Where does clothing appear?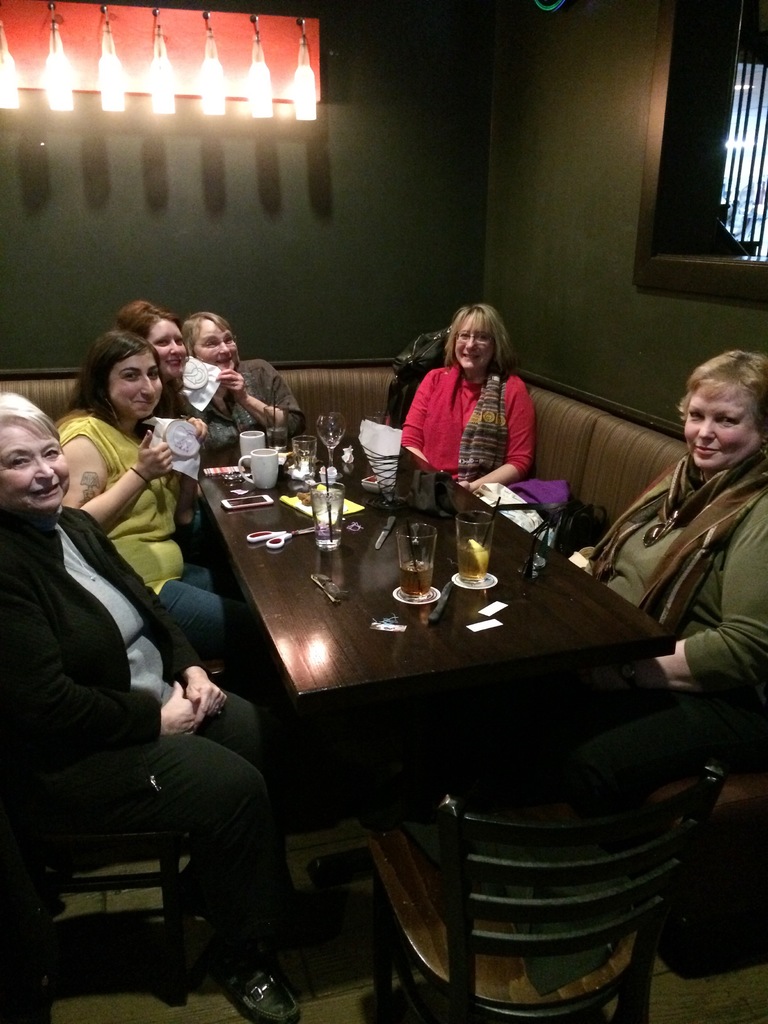
Appears at 393,371,563,514.
